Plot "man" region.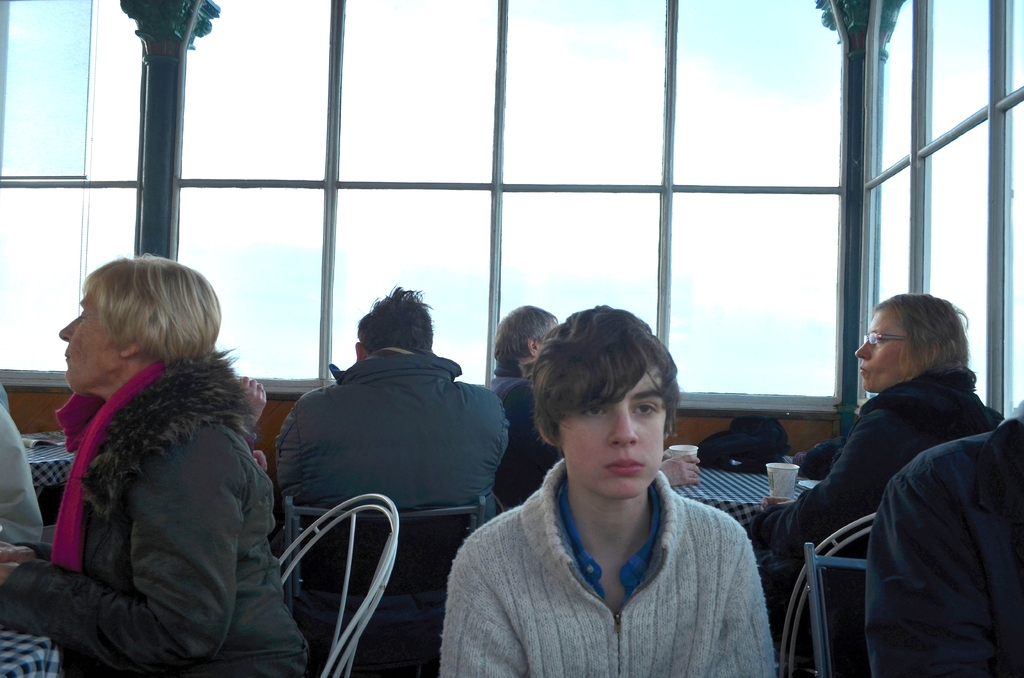
Plotted at detection(269, 284, 511, 516).
